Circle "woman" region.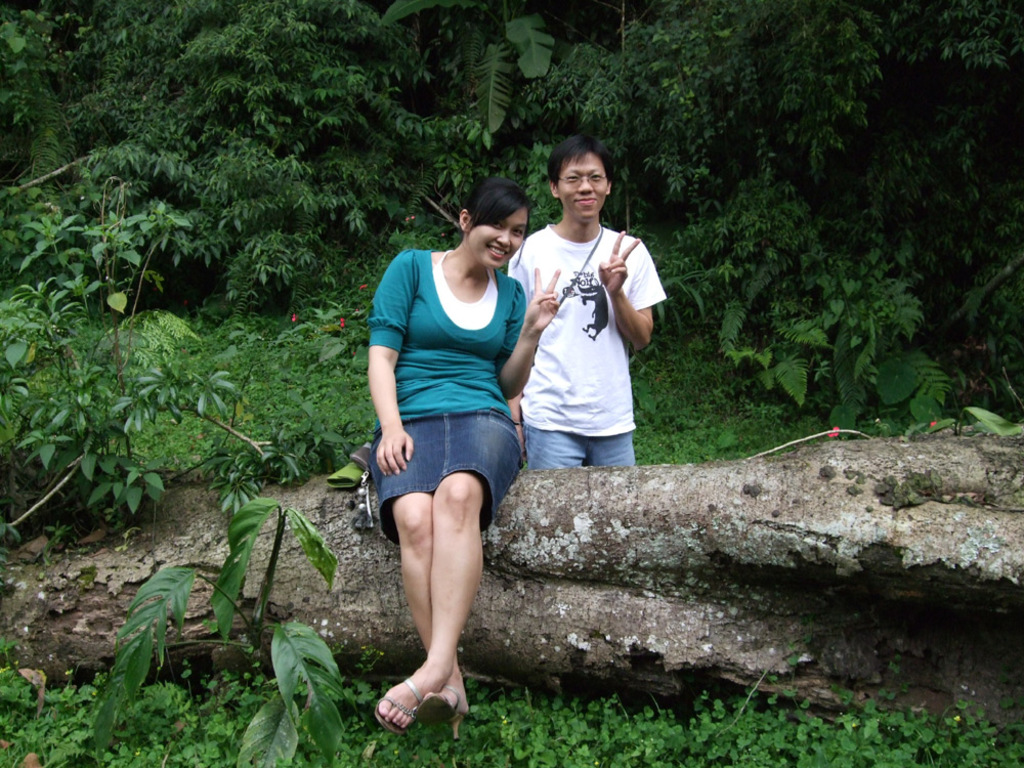
Region: (left=346, top=168, right=548, bottom=712).
